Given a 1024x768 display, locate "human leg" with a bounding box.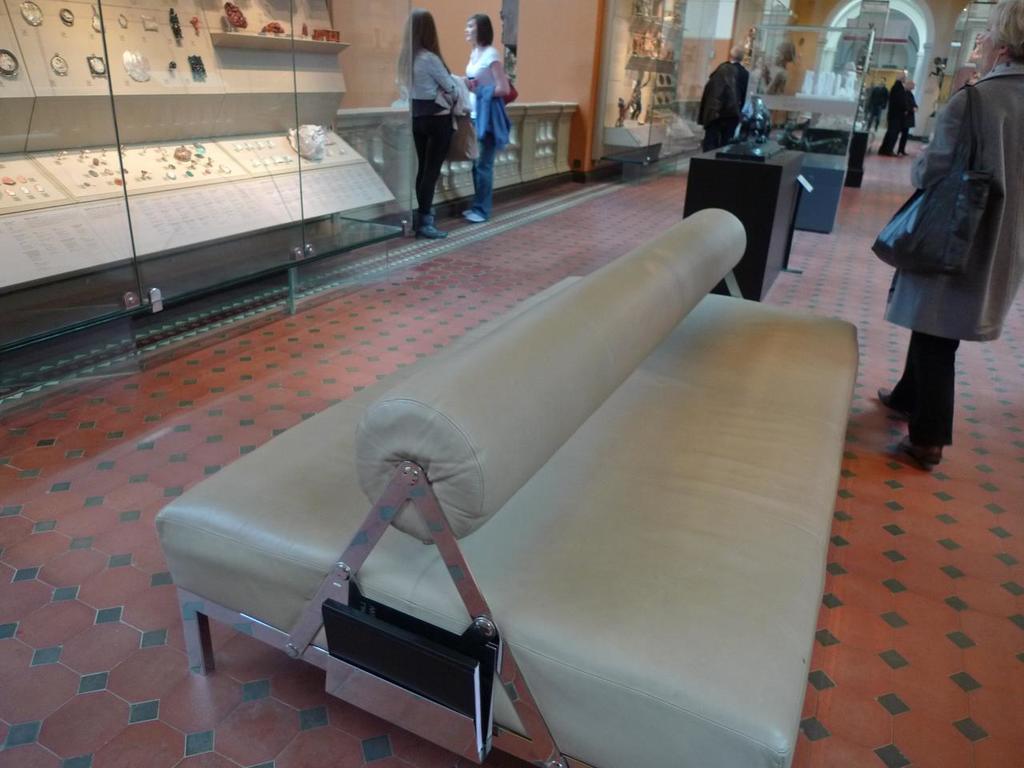
Located: [left=874, top=348, right=914, bottom=416].
